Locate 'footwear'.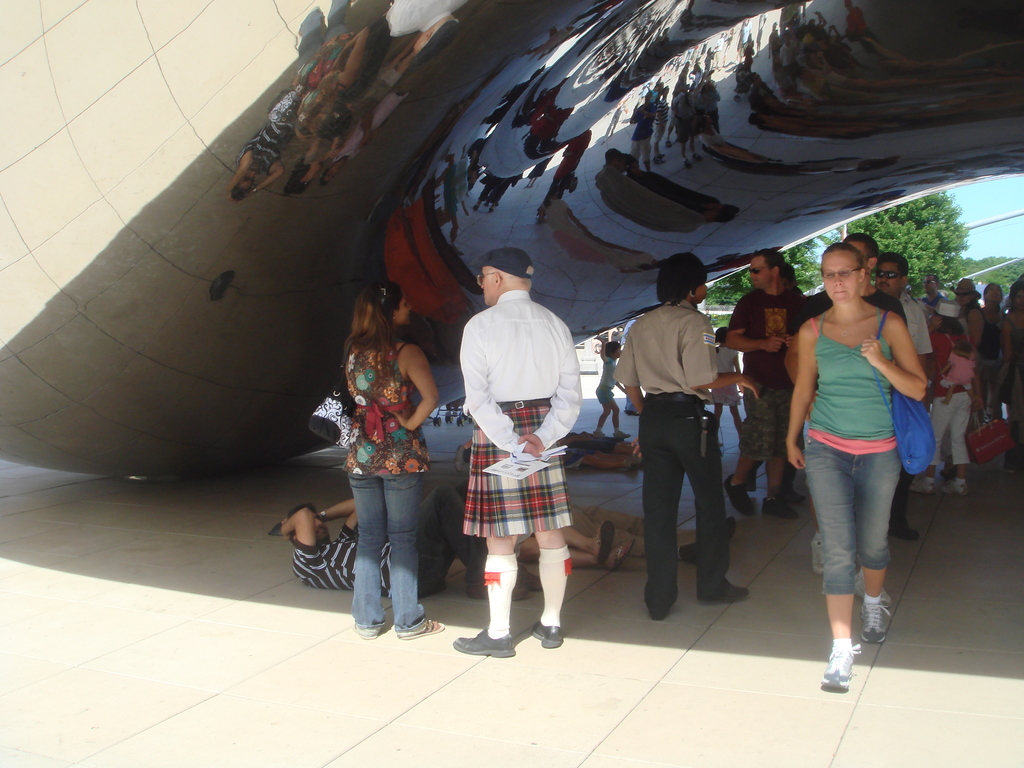
Bounding box: [817,643,857,692].
